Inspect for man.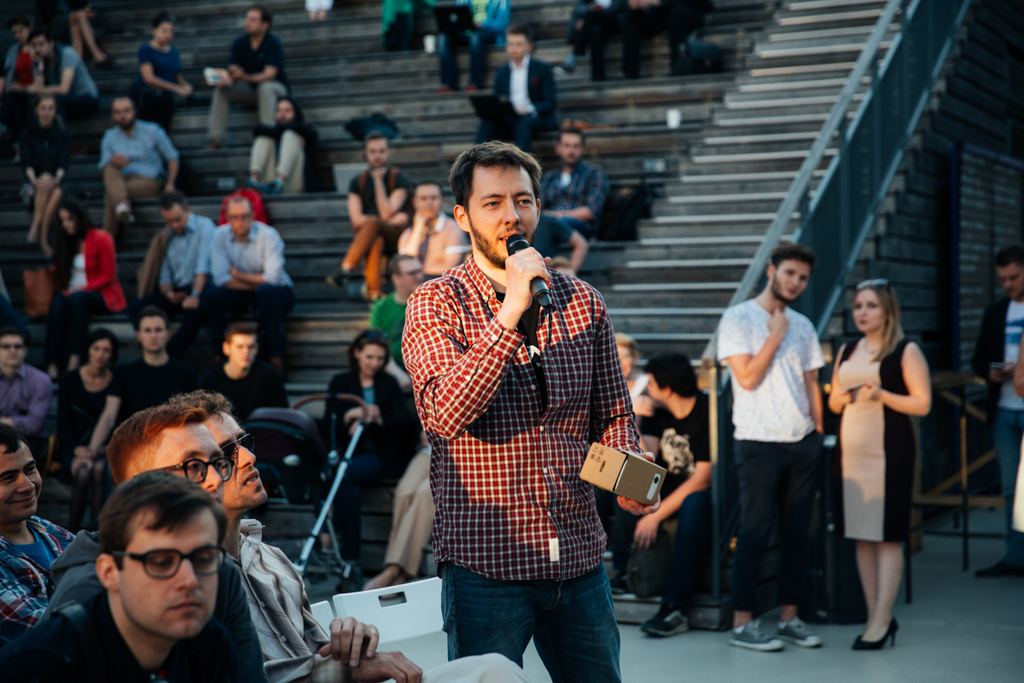
Inspection: (714,246,822,651).
